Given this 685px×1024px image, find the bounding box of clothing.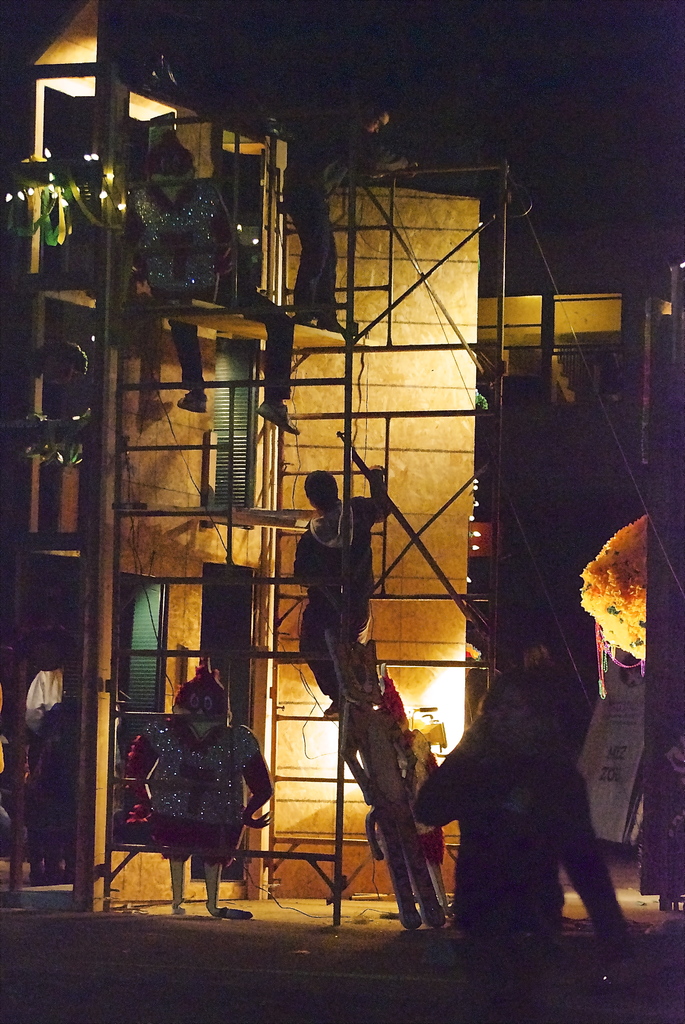
x1=282, y1=123, x2=412, y2=305.
